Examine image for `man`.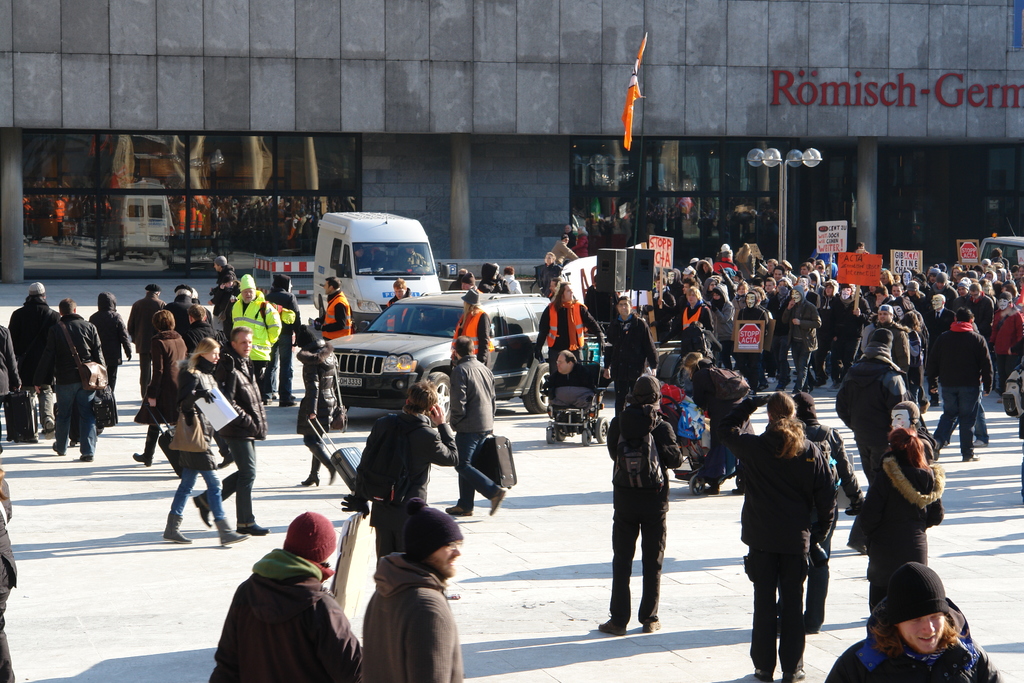
Examination result: rect(48, 290, 119, 469).
